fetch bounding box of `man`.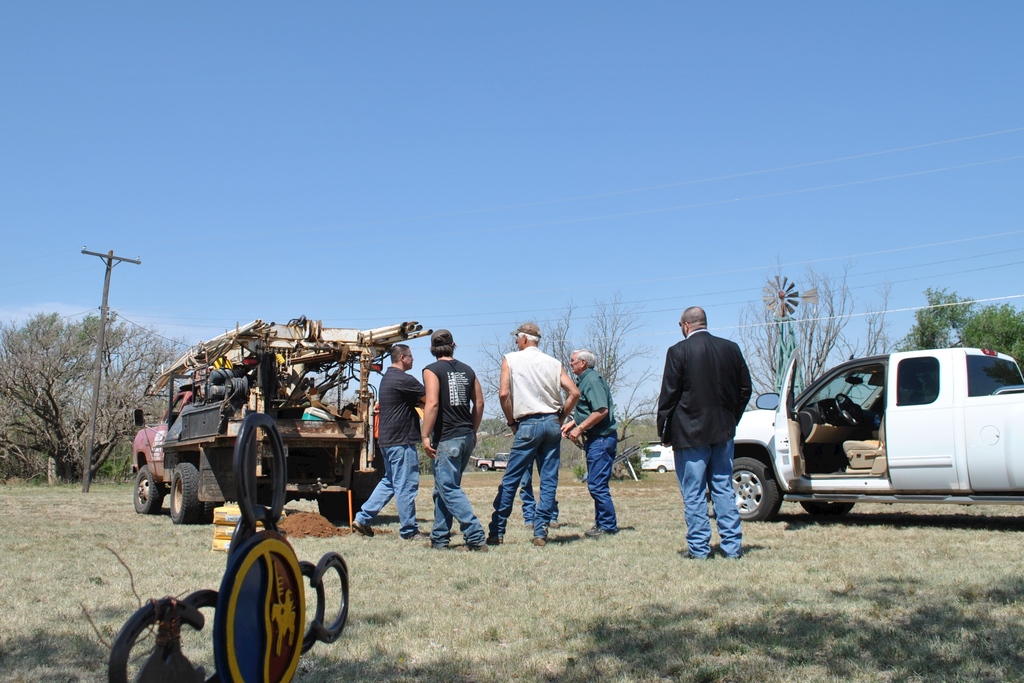
Bbox: bbox=[350, 343, 423, 539].
